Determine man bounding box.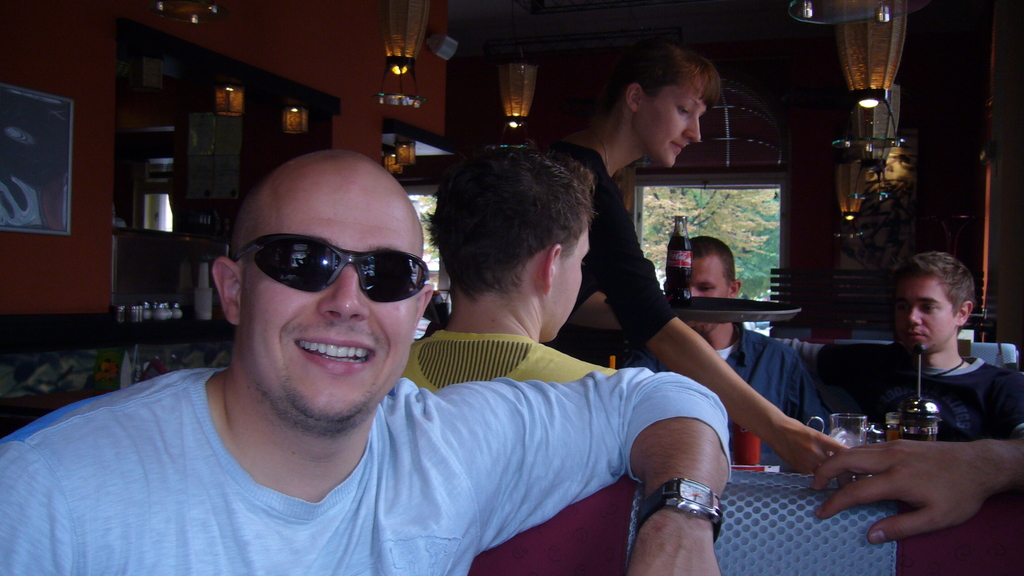
Determined: {"left": 397, "top": 147, "right": 621, "bottom": 399}.
